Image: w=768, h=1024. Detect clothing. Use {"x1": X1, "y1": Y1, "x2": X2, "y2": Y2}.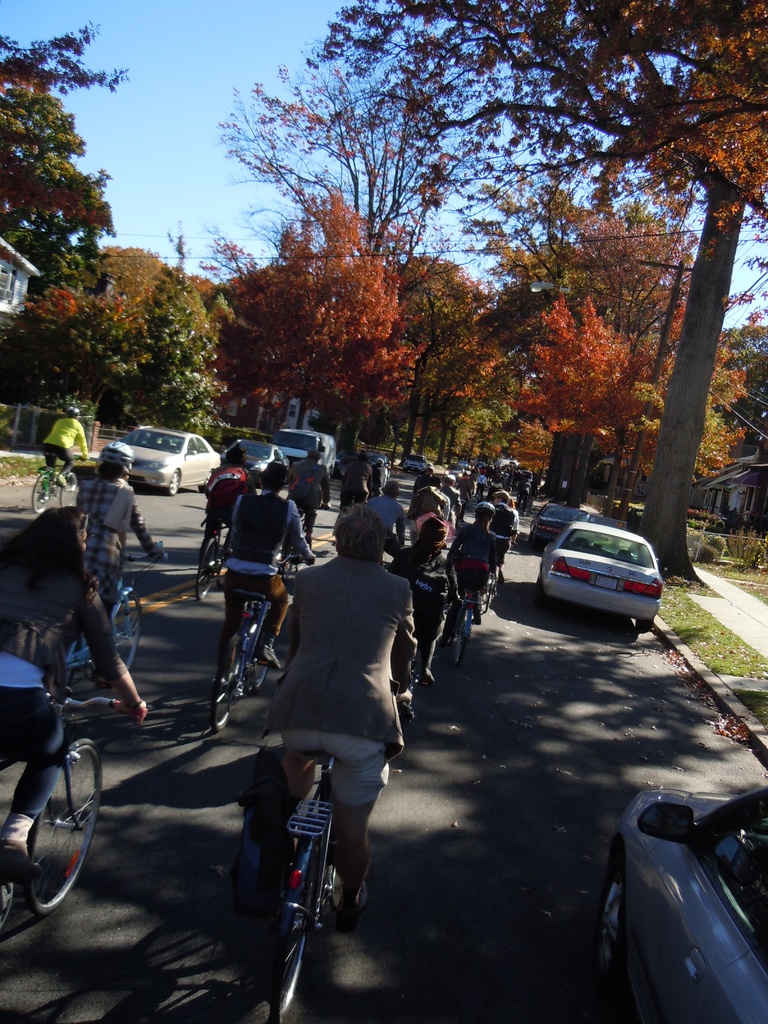
{"x1": 513, "y1": 481, "x2": 527, "y2": 500}.
